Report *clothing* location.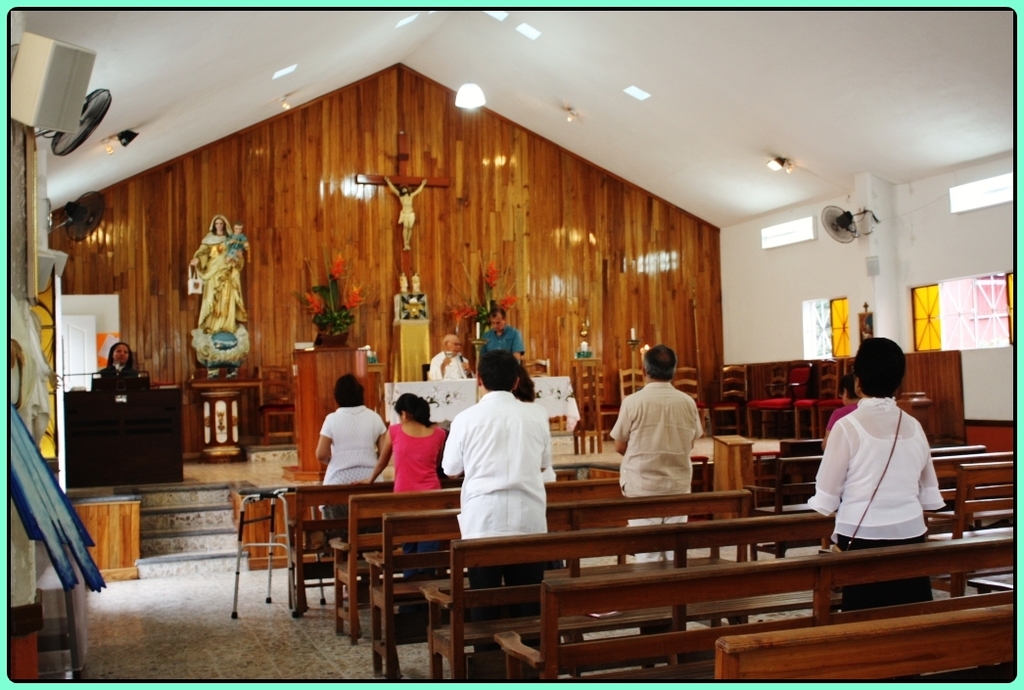
Report: (x1=802, y1=391, x2=951, y2=612).
